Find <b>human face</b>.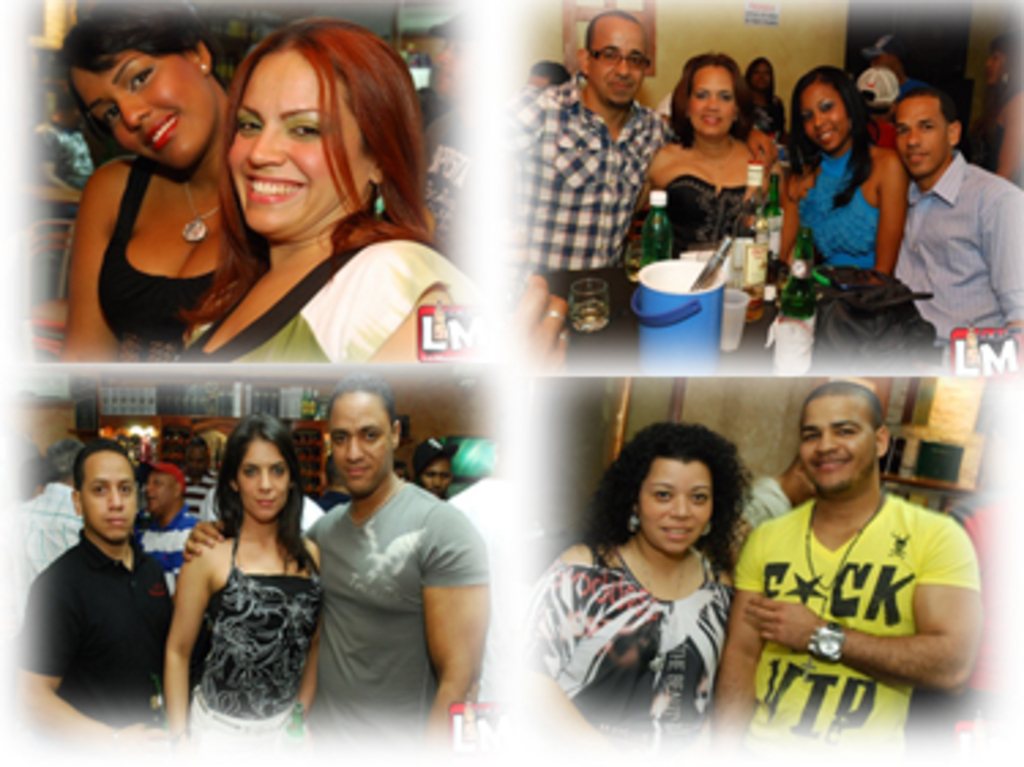
[896, 98, 950, 177].
